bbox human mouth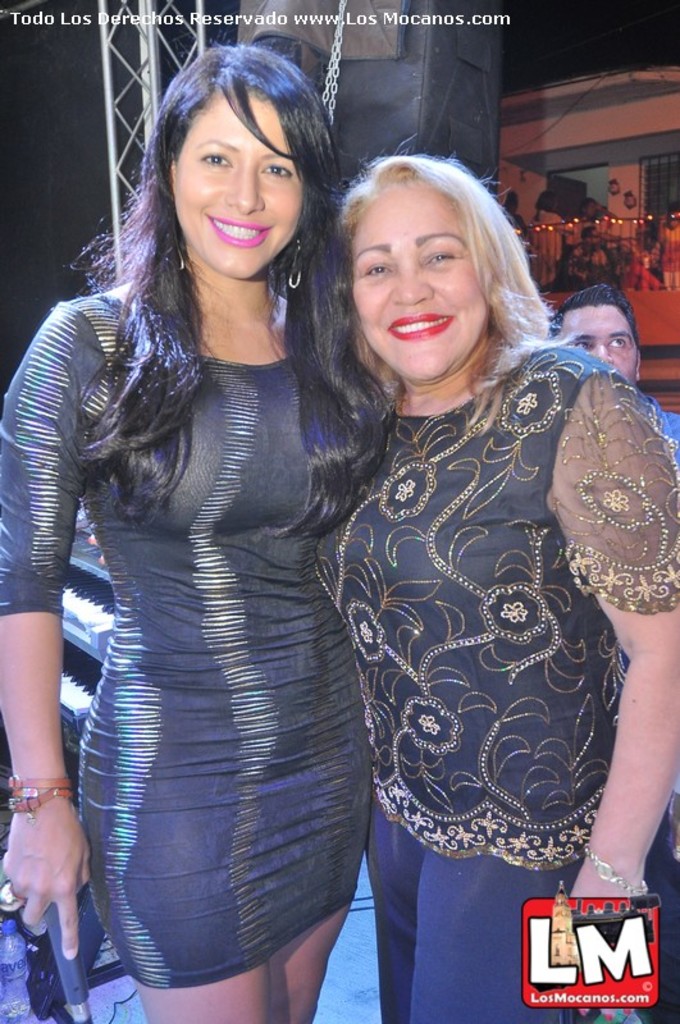
(393, 305, 456, 340)
